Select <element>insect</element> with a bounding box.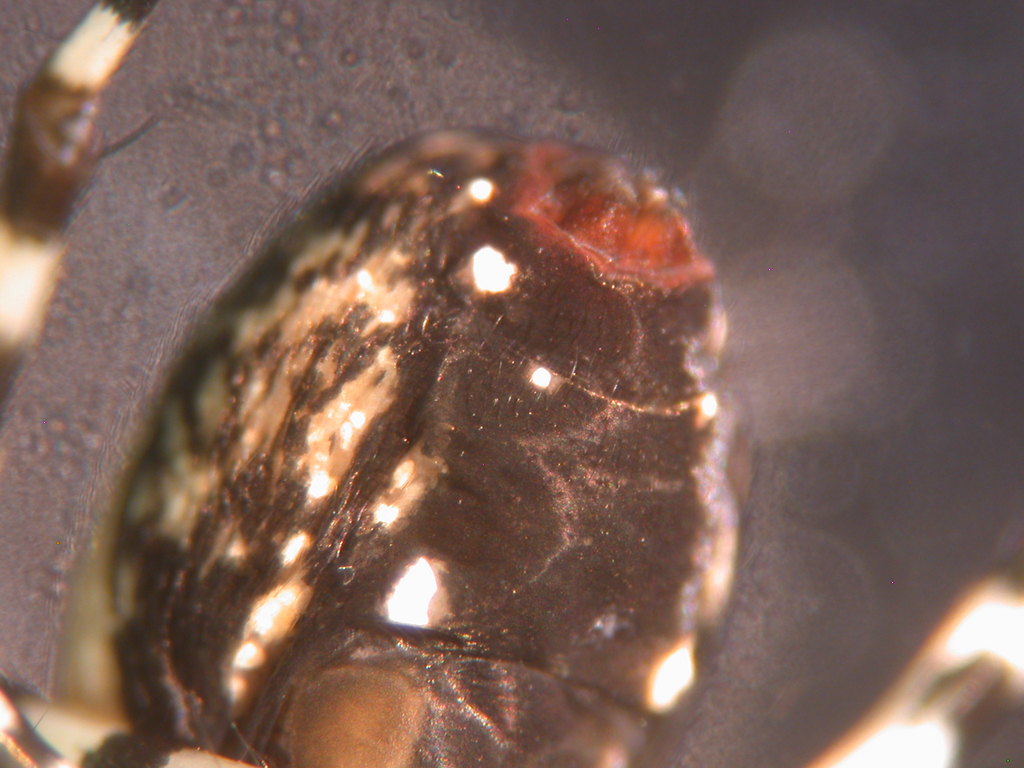
crop(0, 0, 1023, 767).
